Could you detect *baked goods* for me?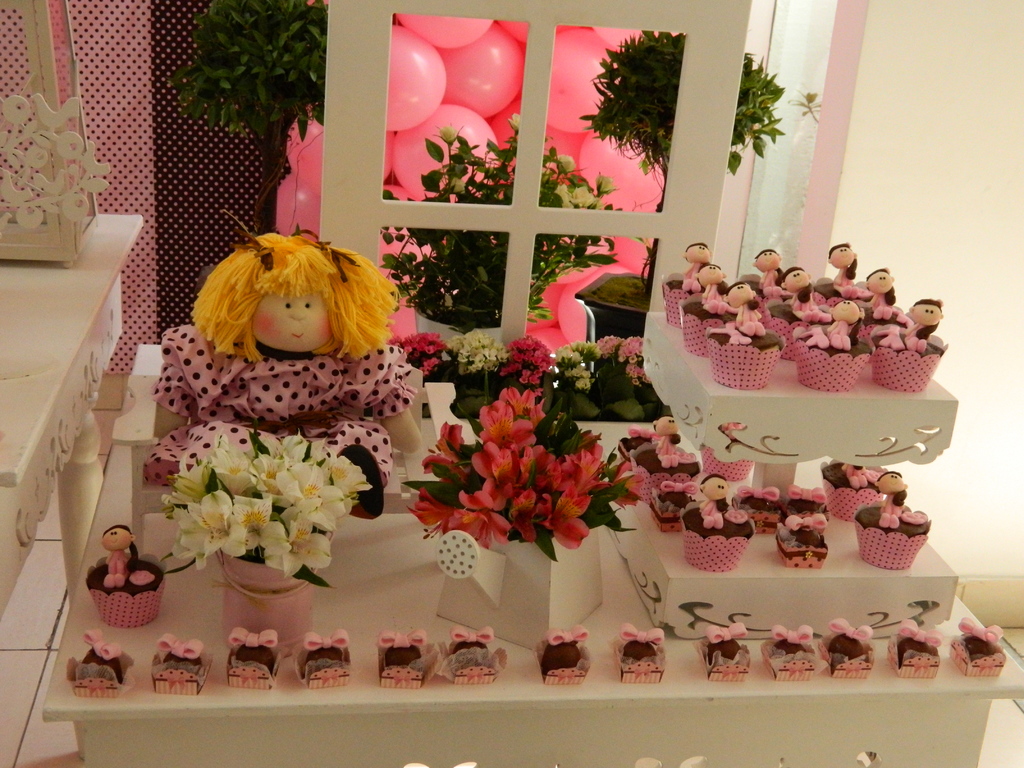
Detection result: {"x1": 614, "y1": 412, "x2": 702, "y2": 493}.
